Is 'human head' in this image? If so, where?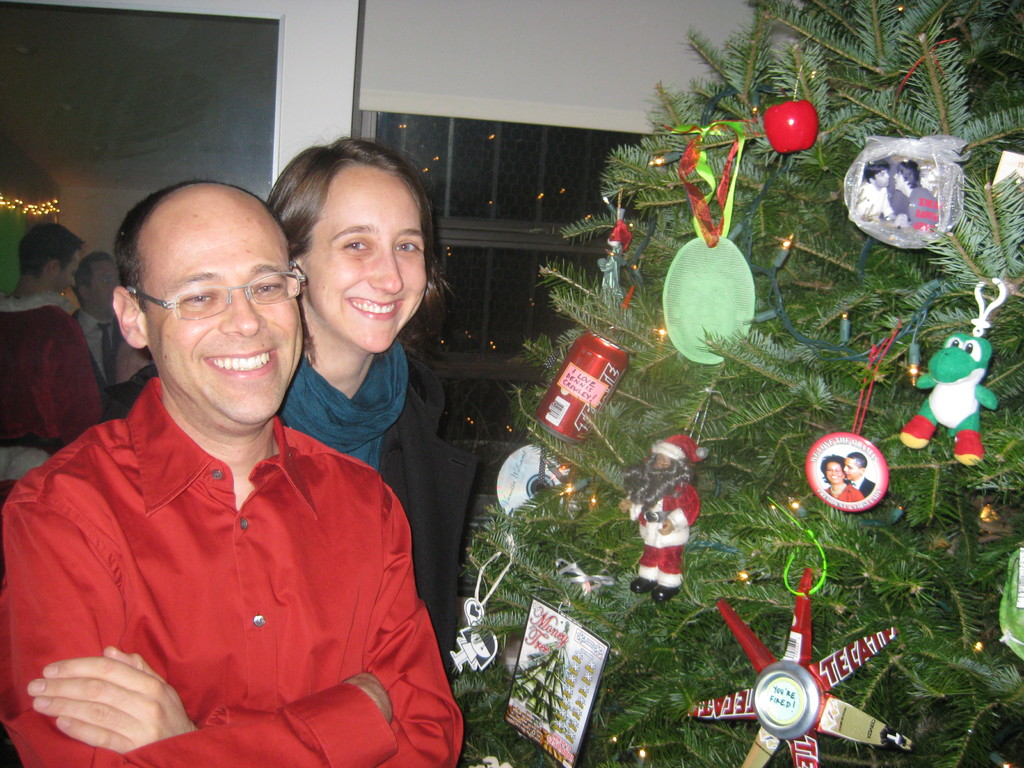
Yes, at rect(113, 174, 292, 394).
